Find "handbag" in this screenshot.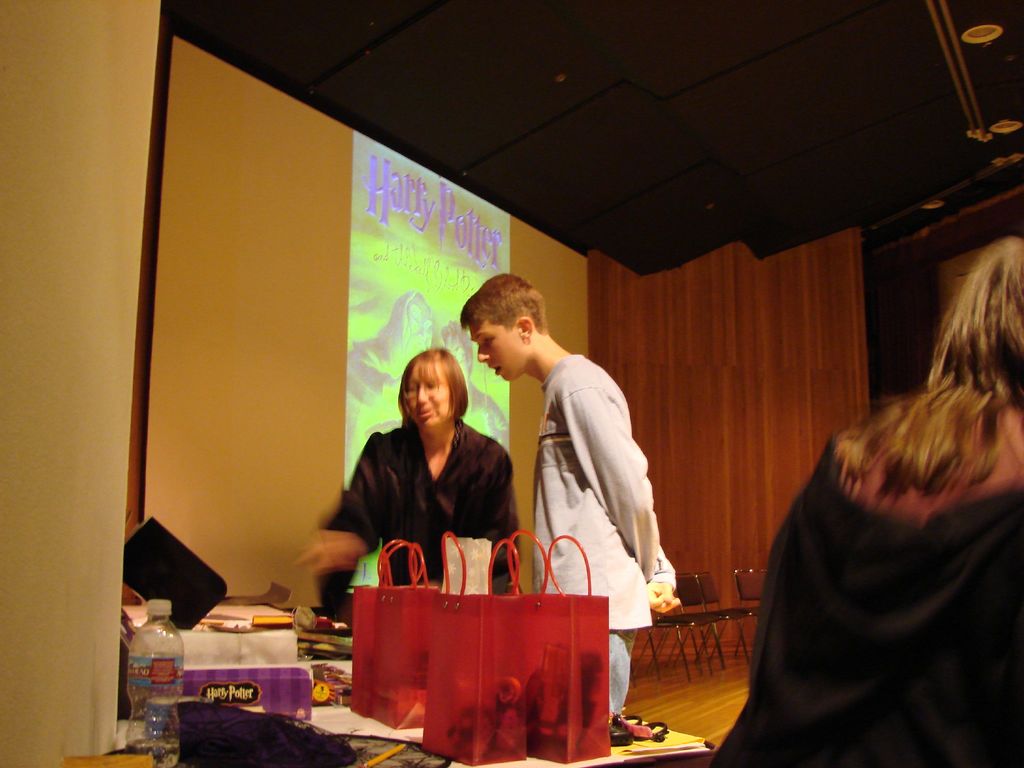
The bounding box for "handbag" is [505,525,611,764].
